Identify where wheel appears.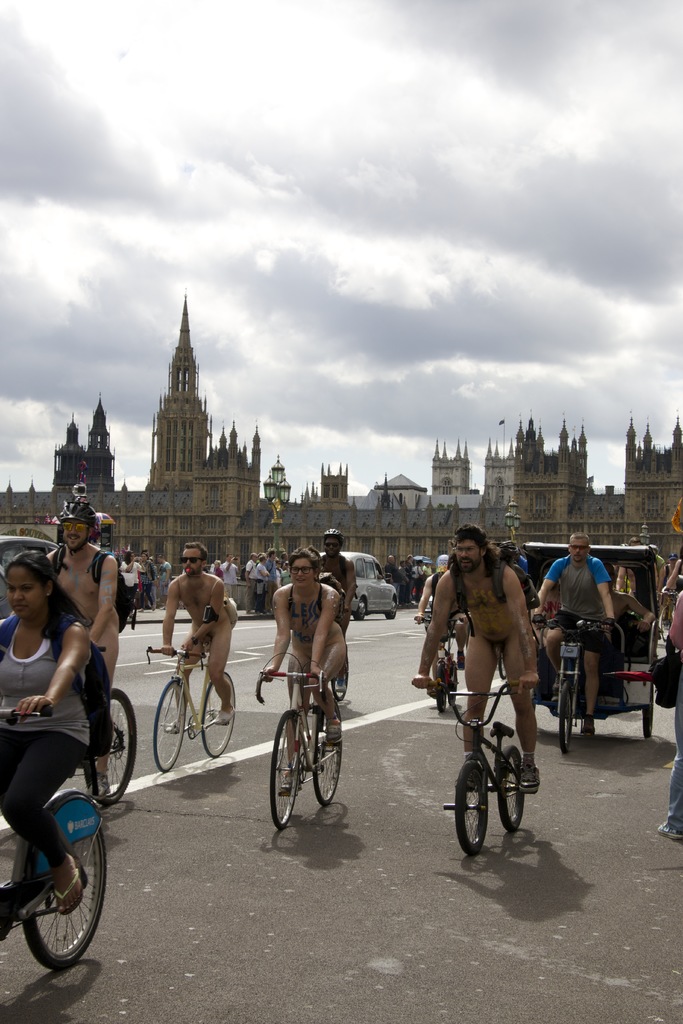
Appears at <box>497,660,509,679</box>.
